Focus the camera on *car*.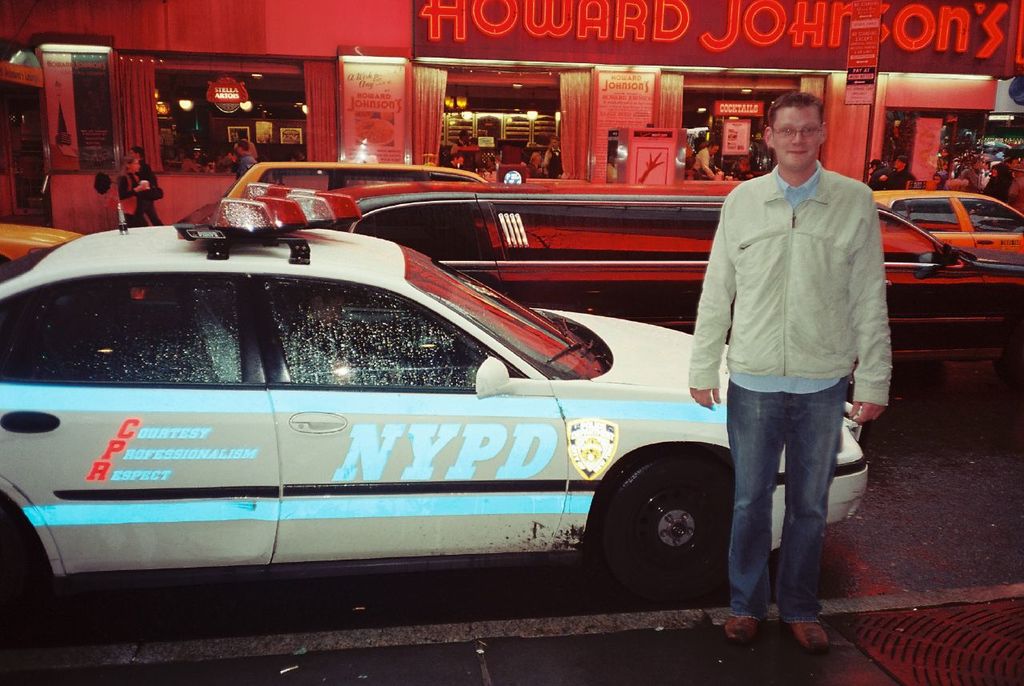
Focus region: 0, 194, 867, 647.
